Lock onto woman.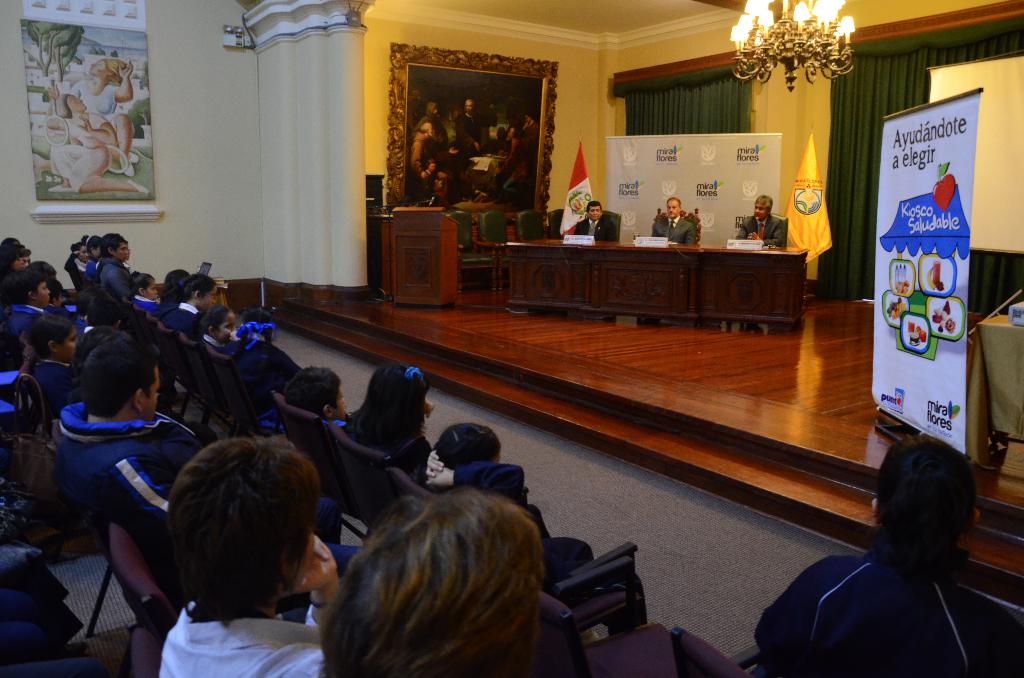
Locked: bbox=(751, 437, 1020, 677).
